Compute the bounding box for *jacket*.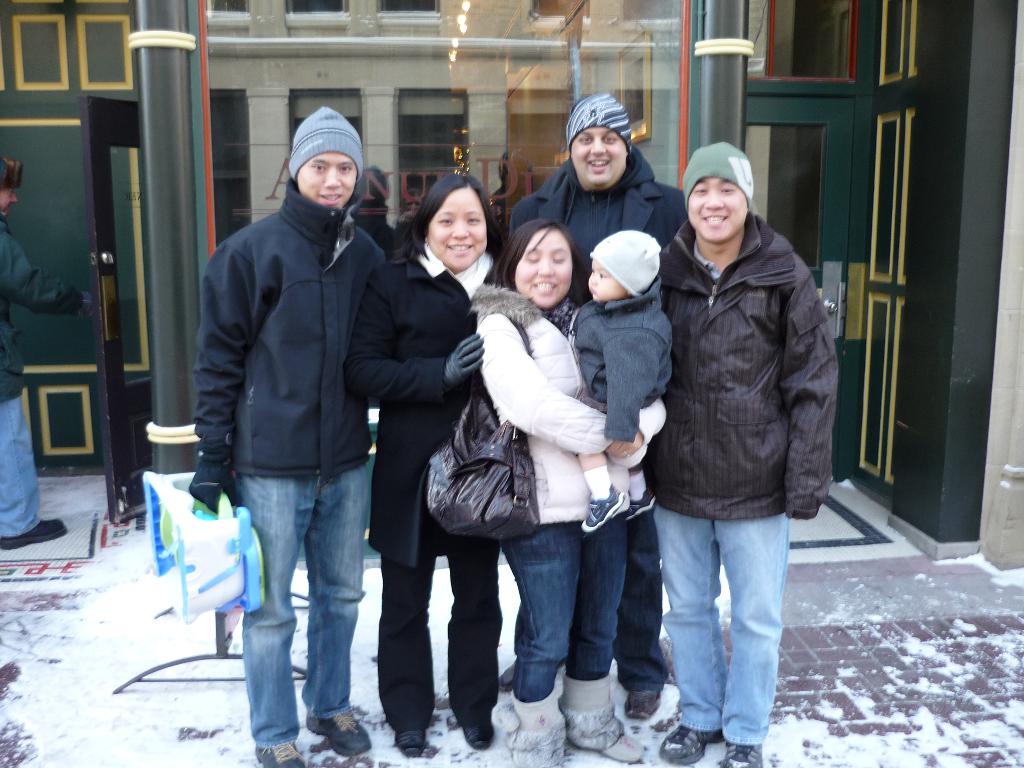
[188,172,391,495].
